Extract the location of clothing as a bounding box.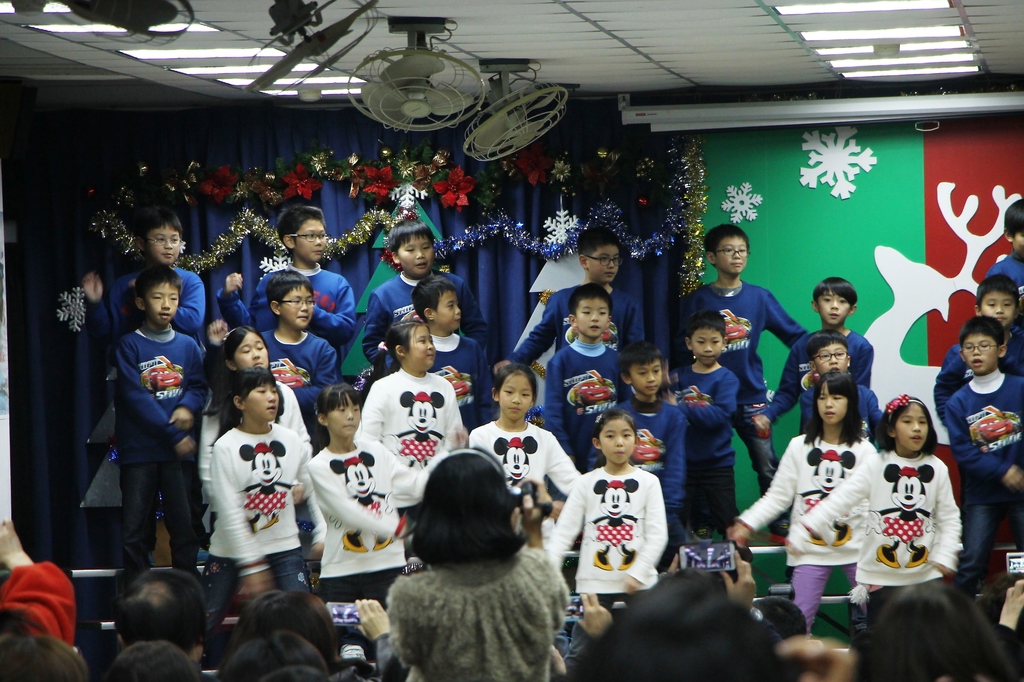
<box>607,396,691,508</box>.
